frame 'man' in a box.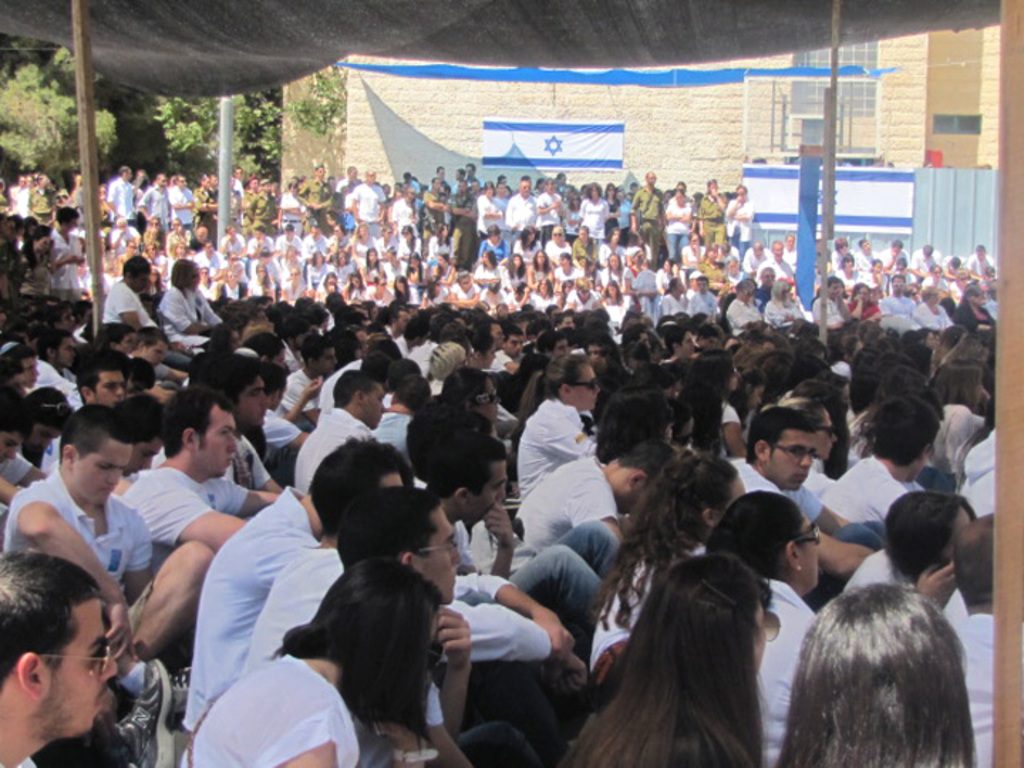
[735,240,767,279].
